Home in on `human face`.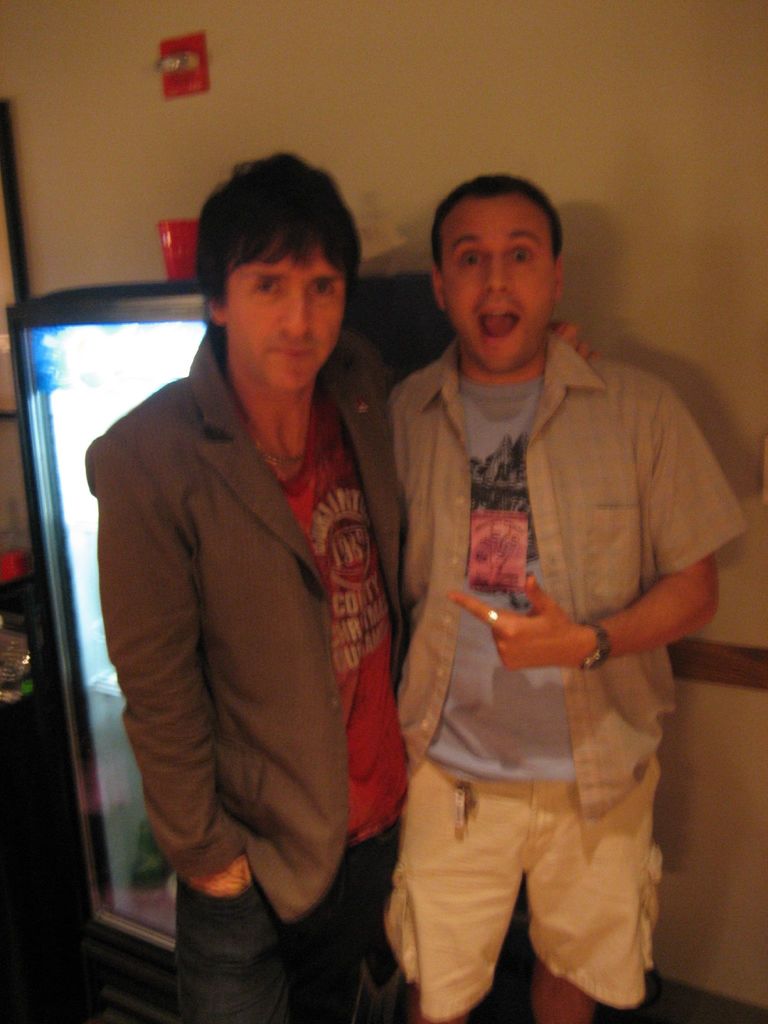
Homed in at 444 196 557 378.
